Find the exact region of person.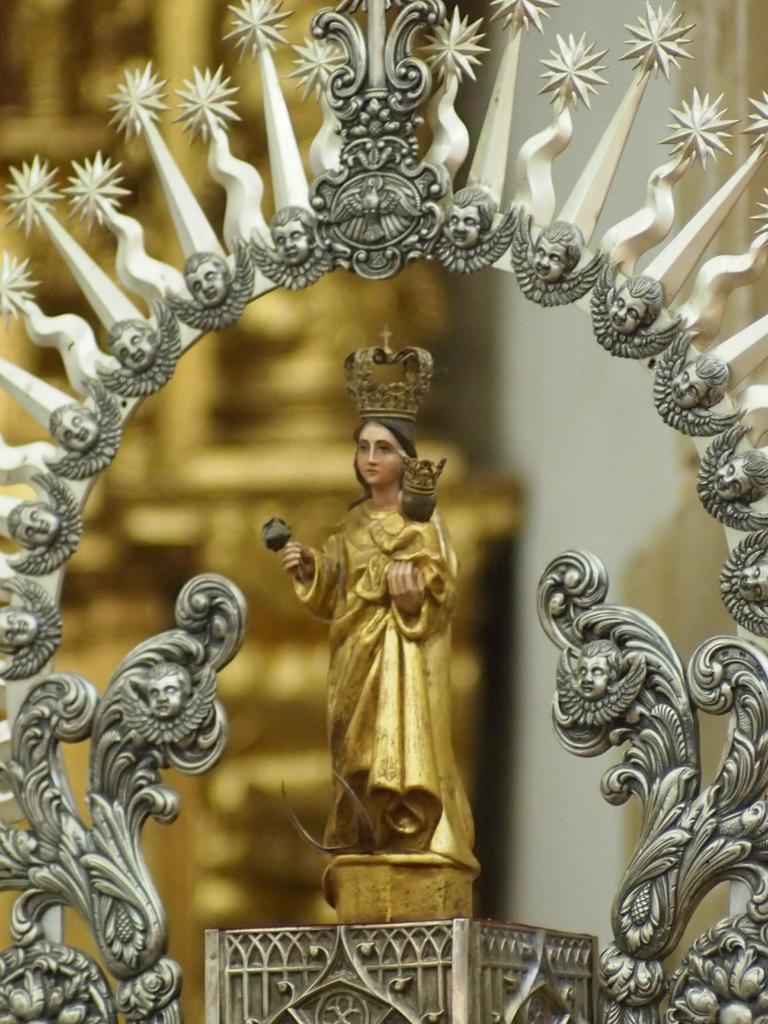
Exact region: region(711, 447, 767, 507).
